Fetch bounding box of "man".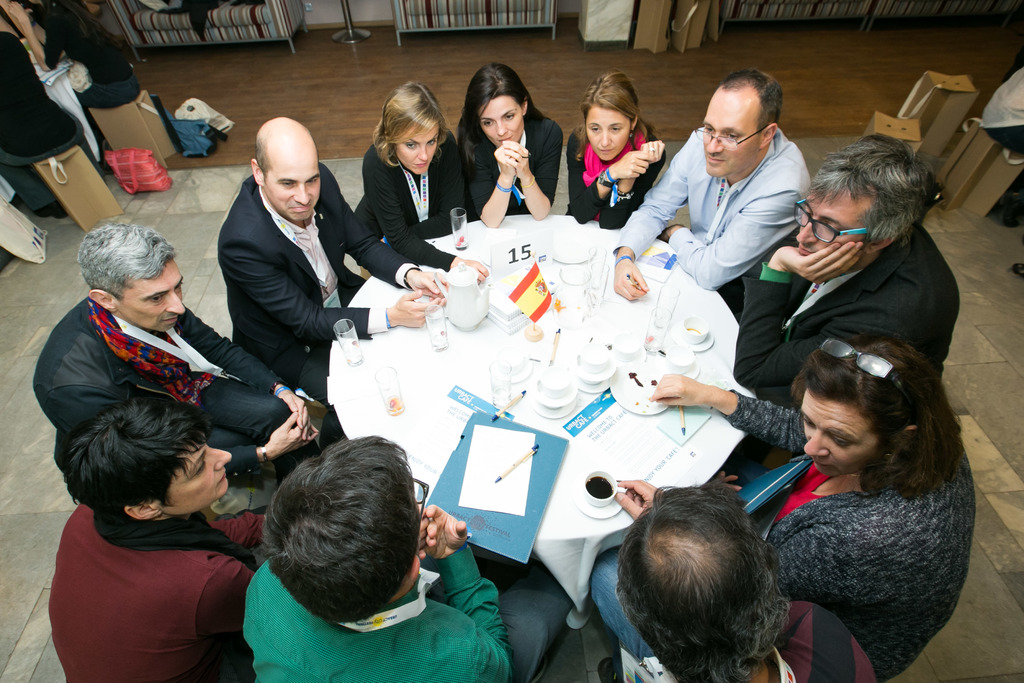
Bbox: (left=739, top=131, right=956, bottom=409).
